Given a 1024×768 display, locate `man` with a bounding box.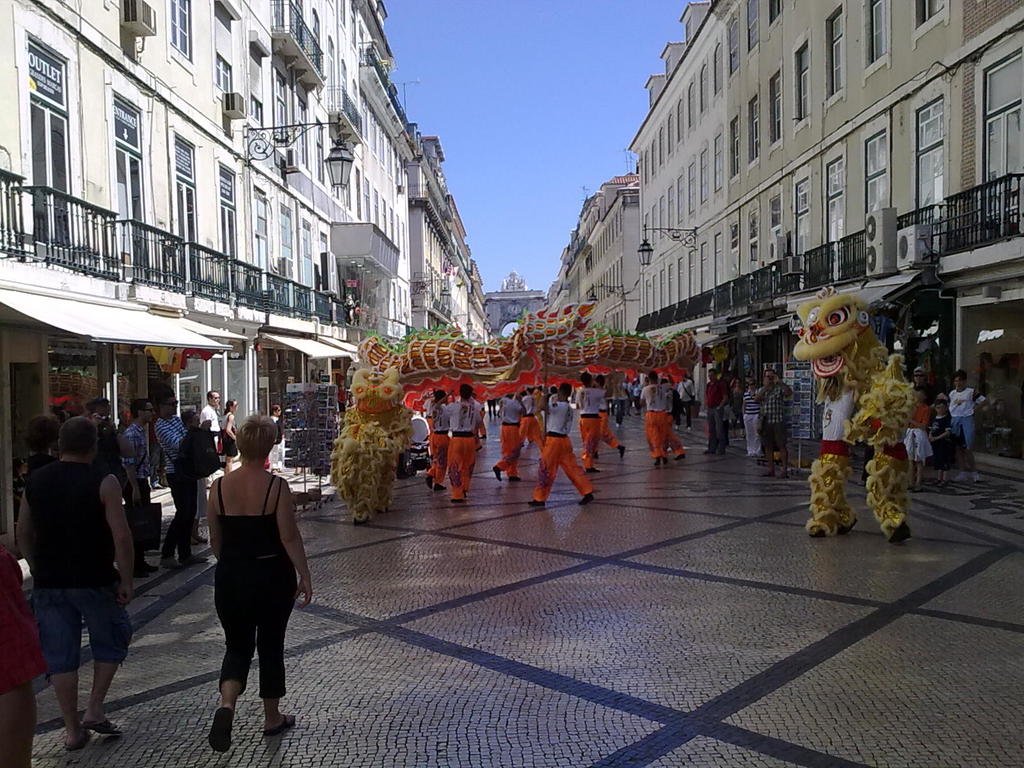
Located: l=199, t=388, r=223, b=489.
